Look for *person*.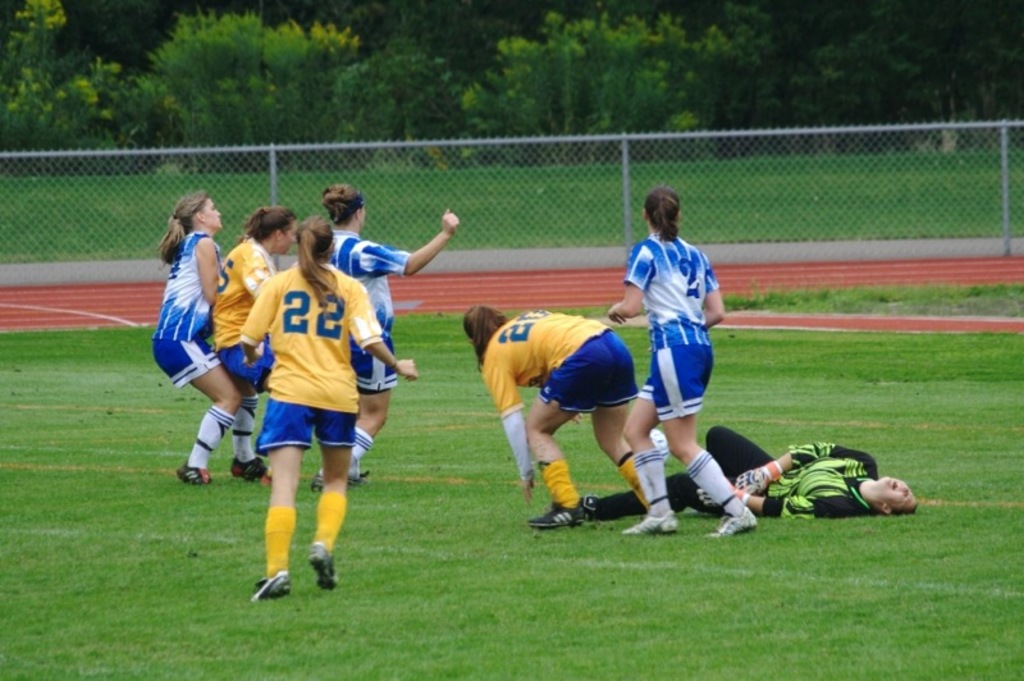
Found: pyautogui.locateOnScreen(475, 306, 654, 535).
